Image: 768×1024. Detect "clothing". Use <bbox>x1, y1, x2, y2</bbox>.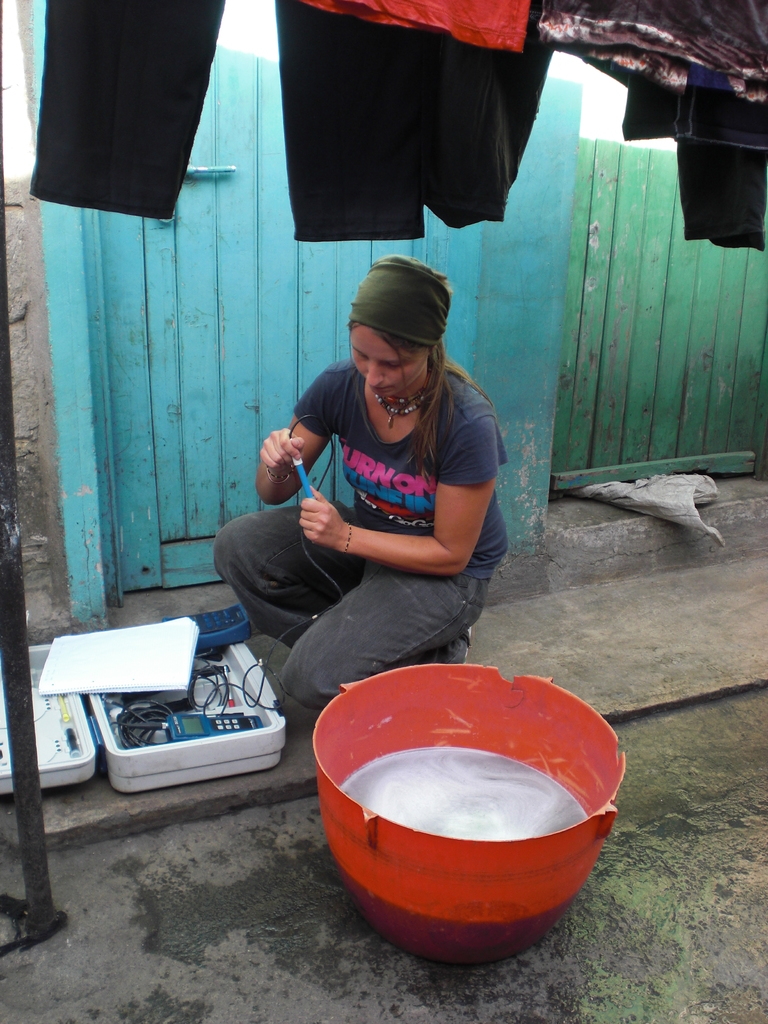
<bbox>243, 332, 535, 699</bbox>.
